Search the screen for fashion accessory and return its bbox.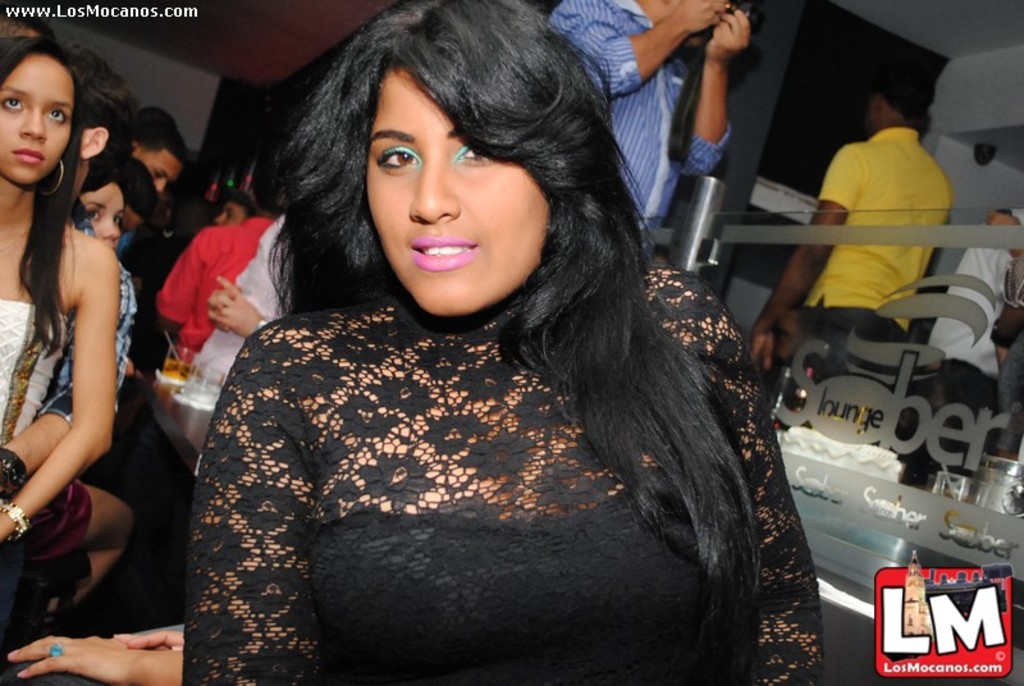
Found: 47,642,63,657.
